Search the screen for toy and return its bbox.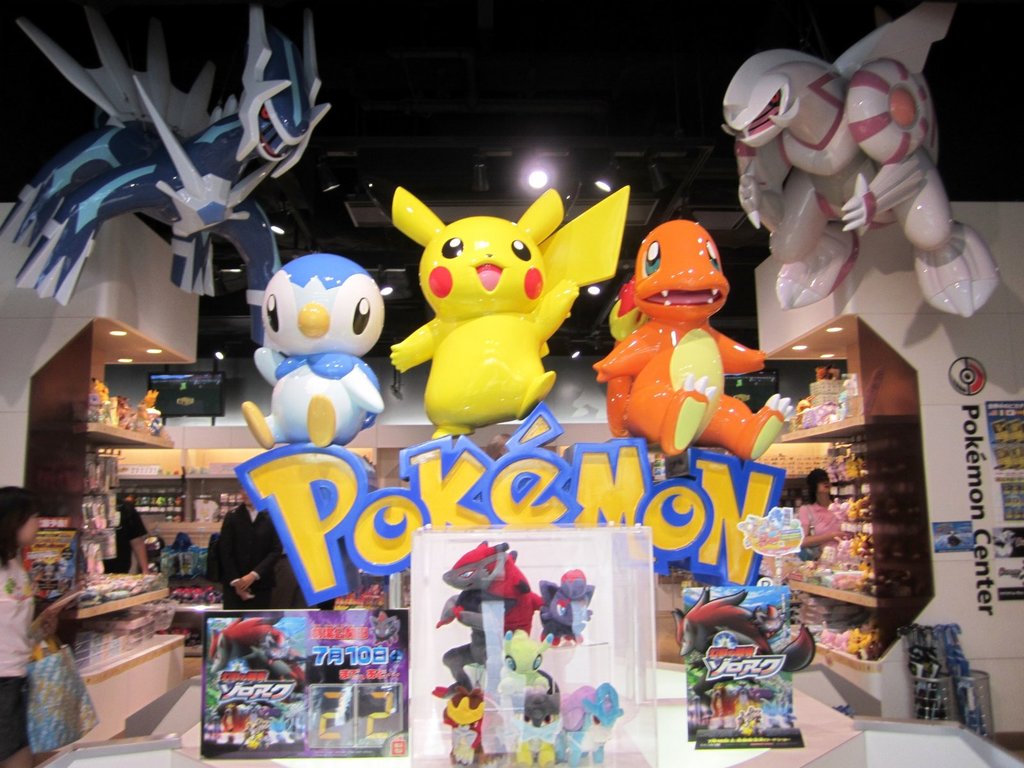
Found: rect(717, 0, 1008, 323).
